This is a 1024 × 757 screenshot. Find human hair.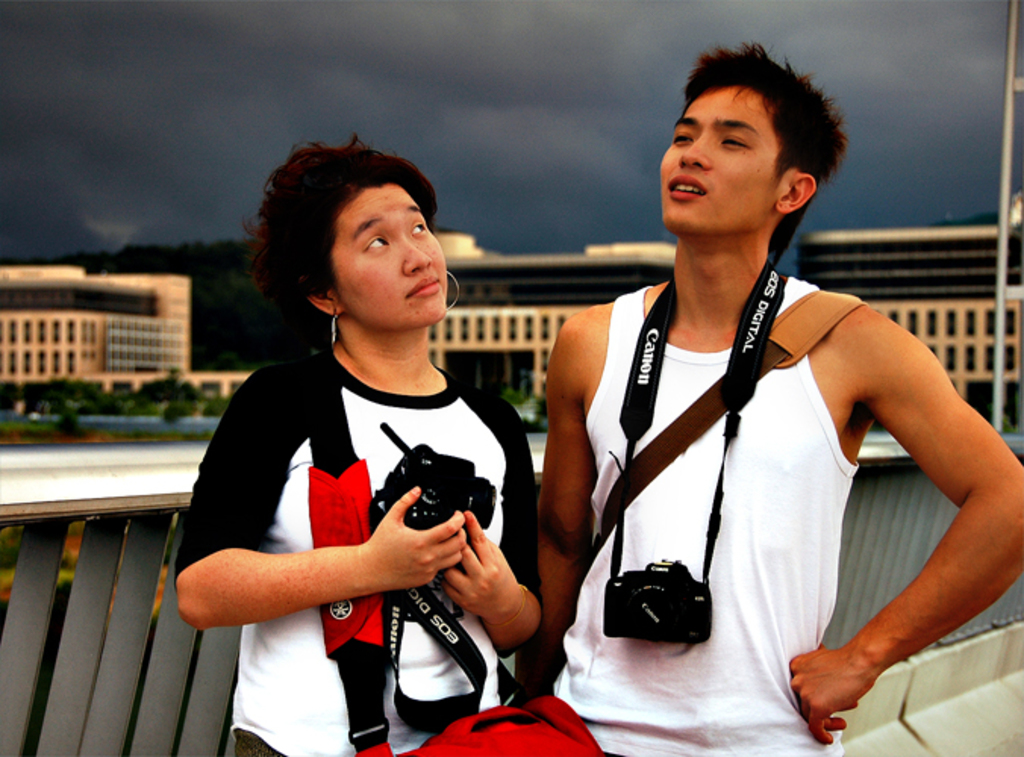
Bounding box: 245, 141, 429, 307.
